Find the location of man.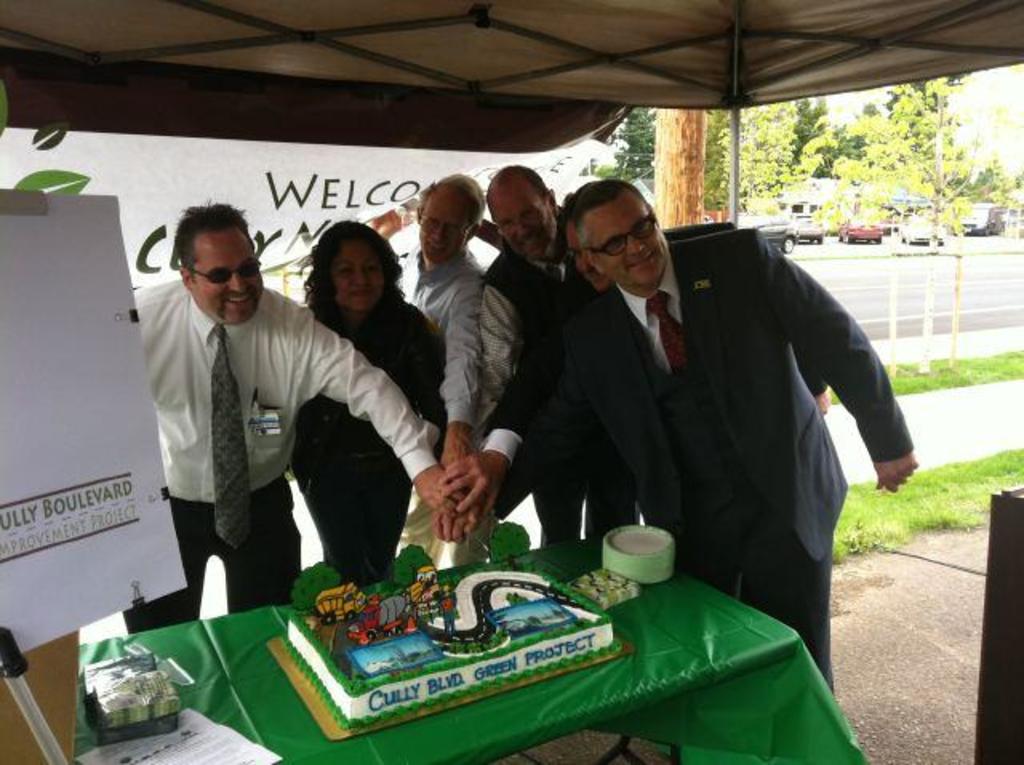
Location: Rect(131, 198, 459, 637).
